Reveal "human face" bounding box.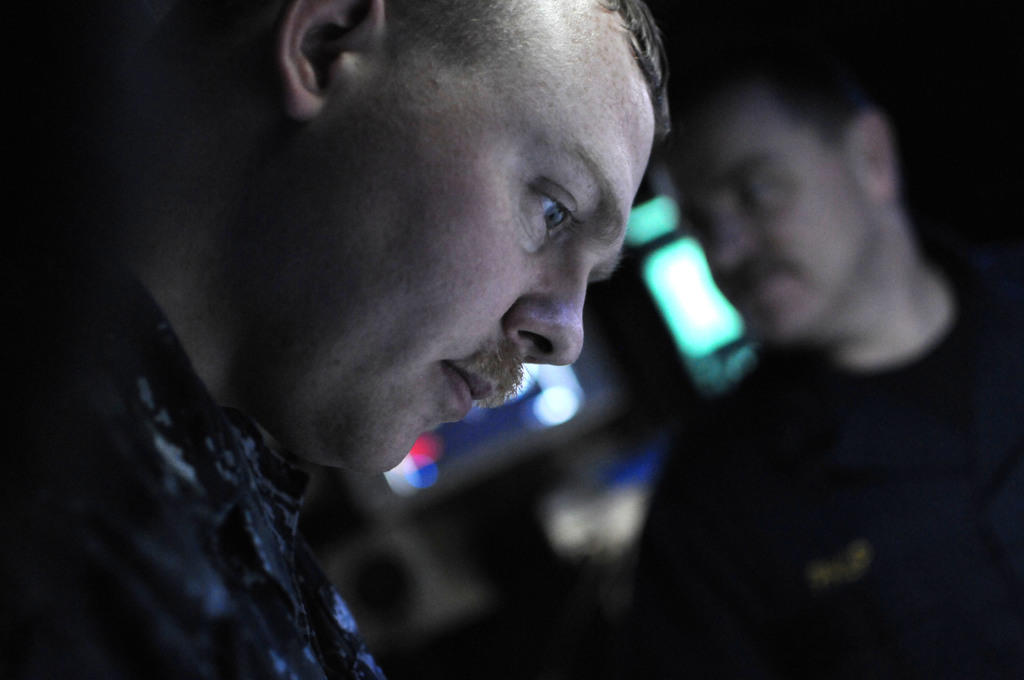
Revealed: 662 115 858 344.
